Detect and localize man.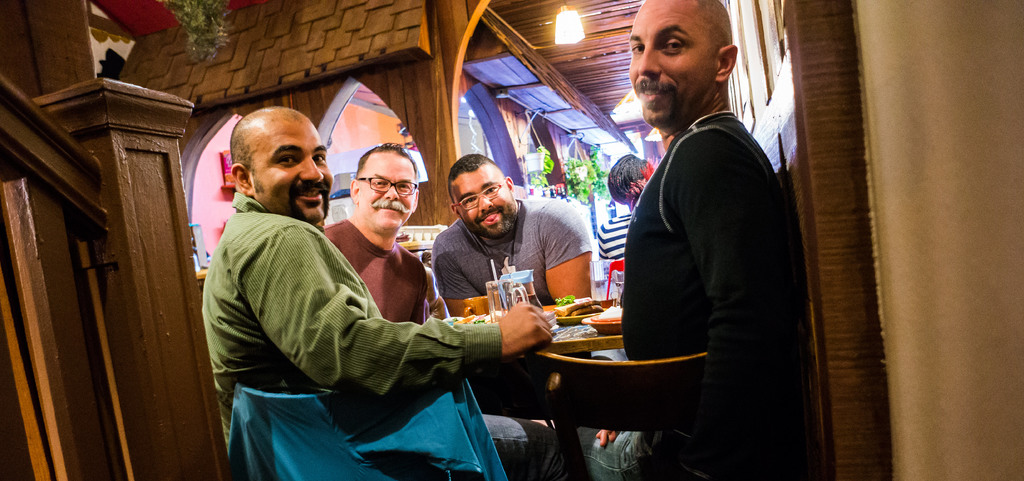
Localized at [left=323, top=140, right=429, bottom=324].
